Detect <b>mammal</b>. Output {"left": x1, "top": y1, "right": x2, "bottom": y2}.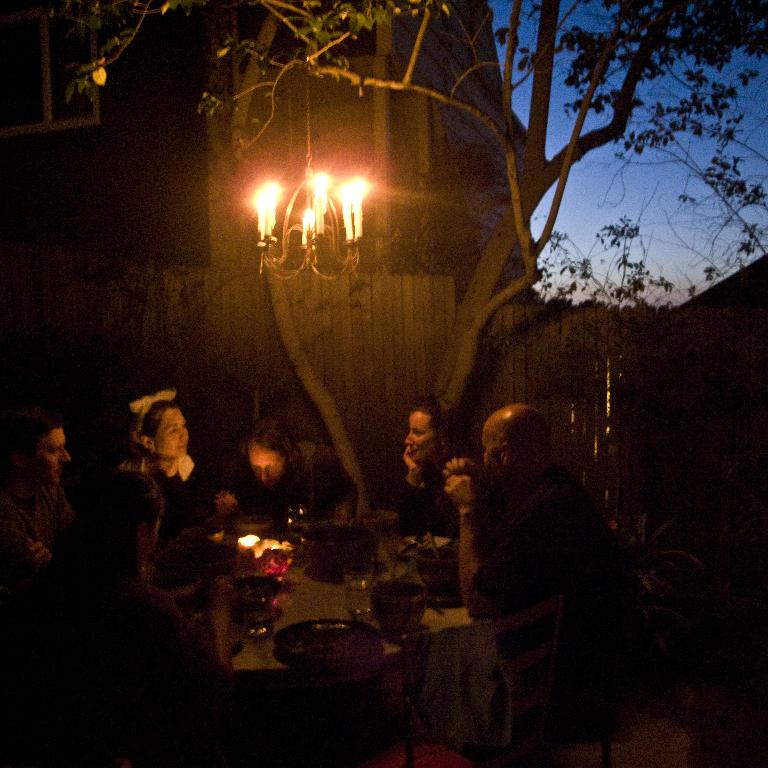
{"left": 219, "top": 415, "right": 359, "bottom": 523}.
